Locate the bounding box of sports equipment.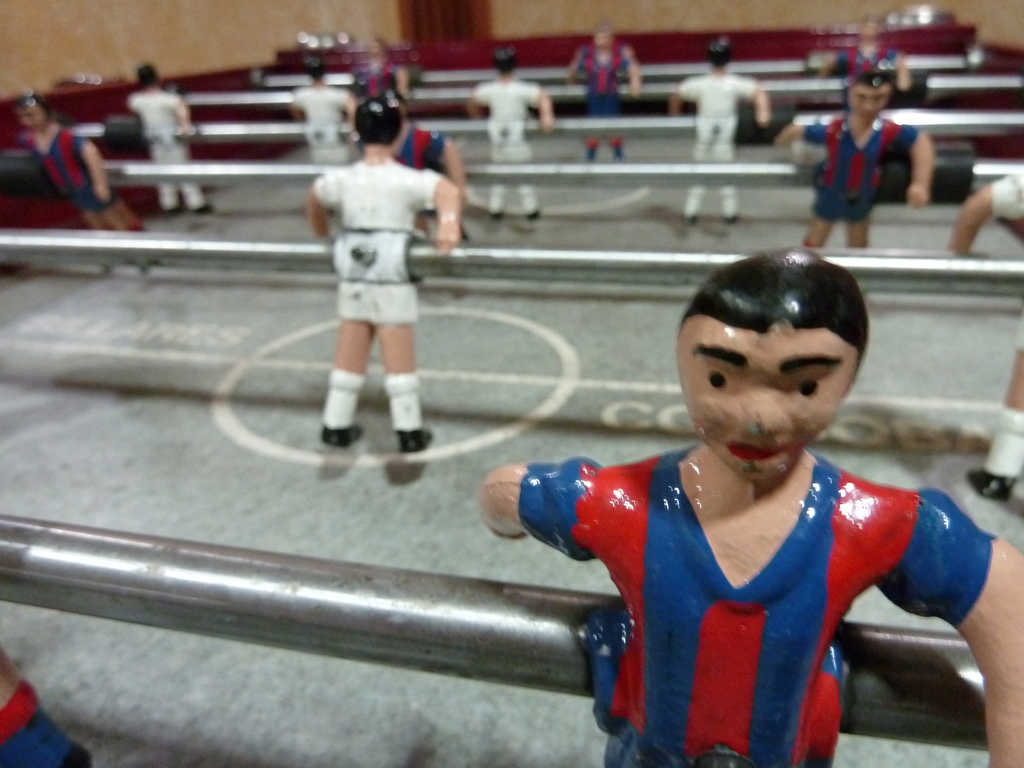
Bounding box: pyautogui.locateOnScreen(20, 125, 122, 213).
